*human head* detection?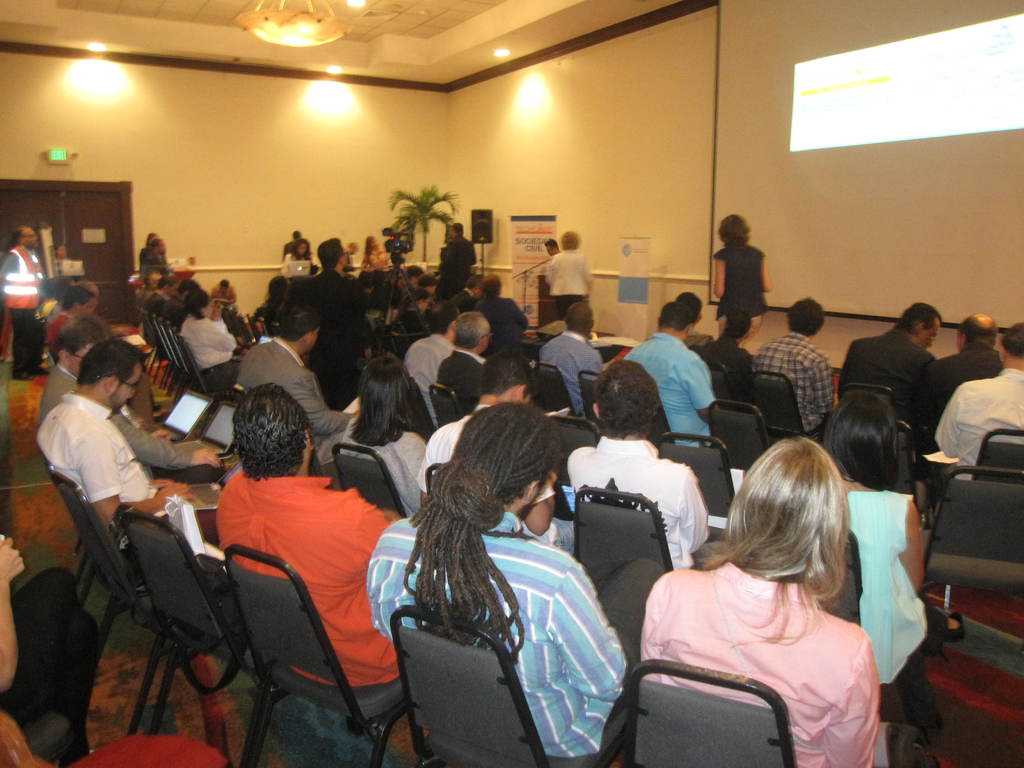
pyautogui.locateOnScreen(656, 303, 689, 338)
